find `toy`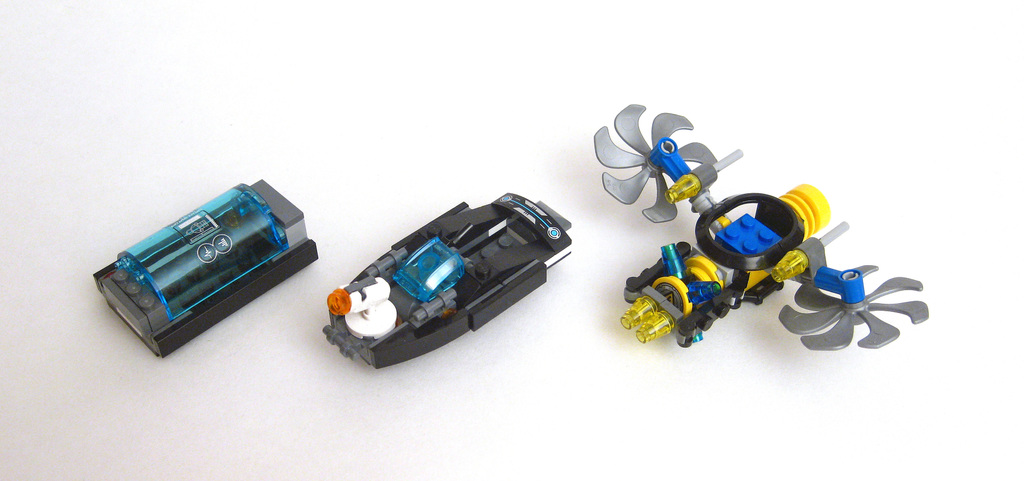
{"x1": 307, "y1": 173, "x2": 577, "y2": 371}
